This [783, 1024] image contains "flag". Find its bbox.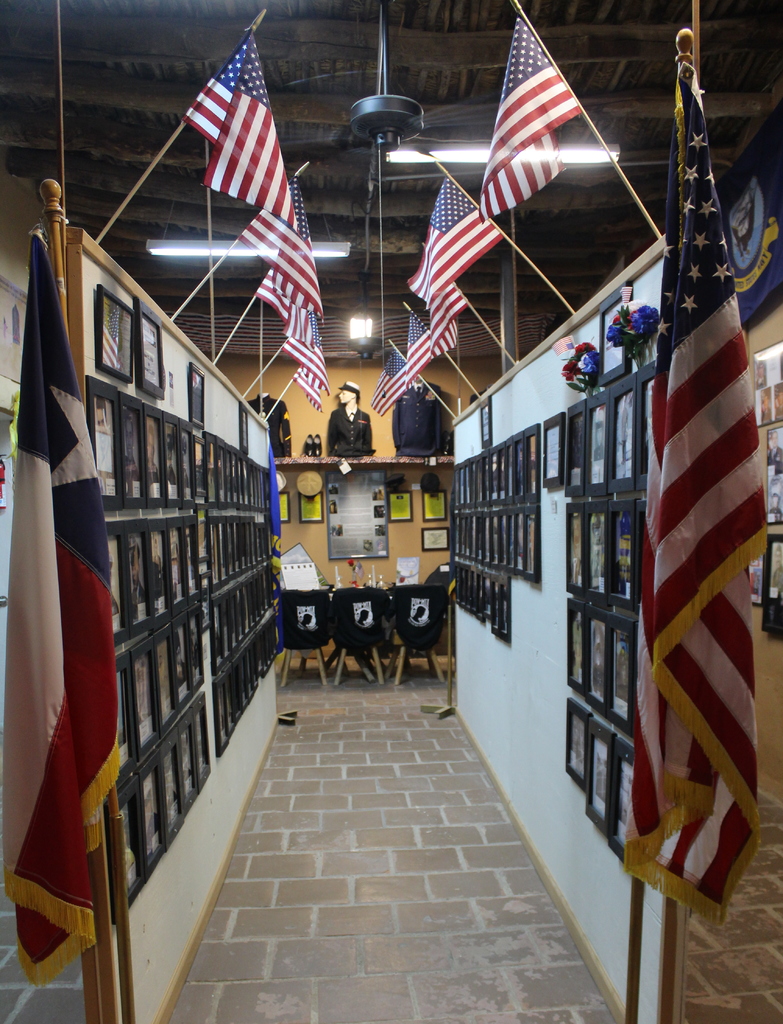
(0,231,130,997).
